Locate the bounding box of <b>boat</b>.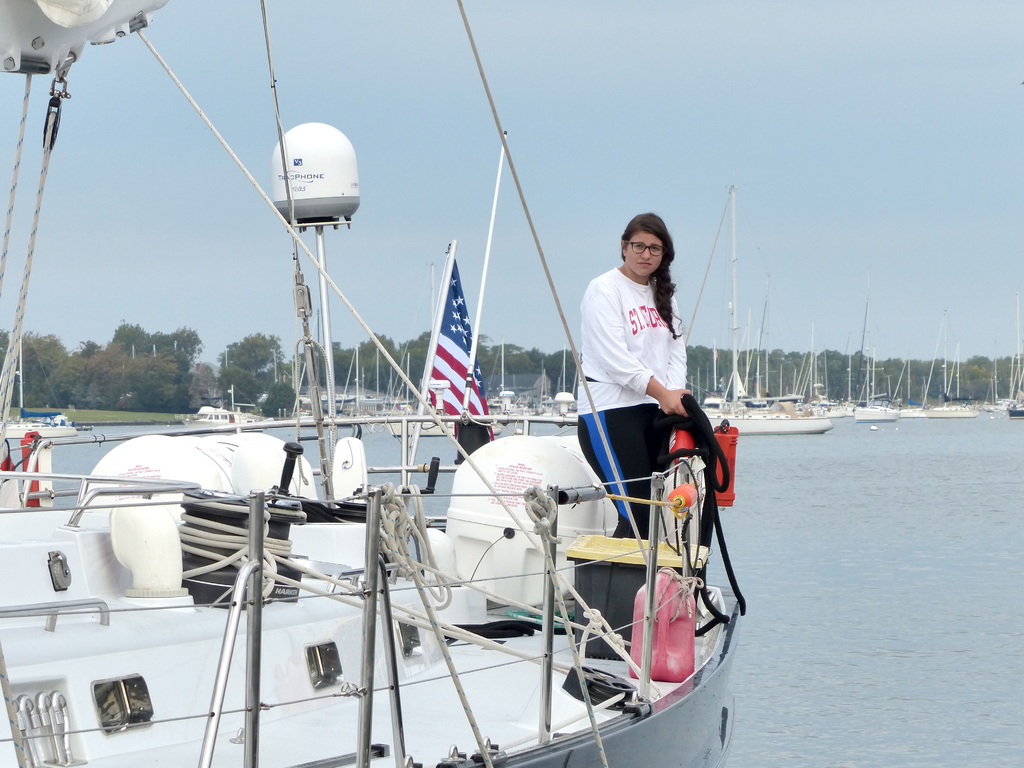
Bounding box: bbox=(33, 30, 776, 755).
